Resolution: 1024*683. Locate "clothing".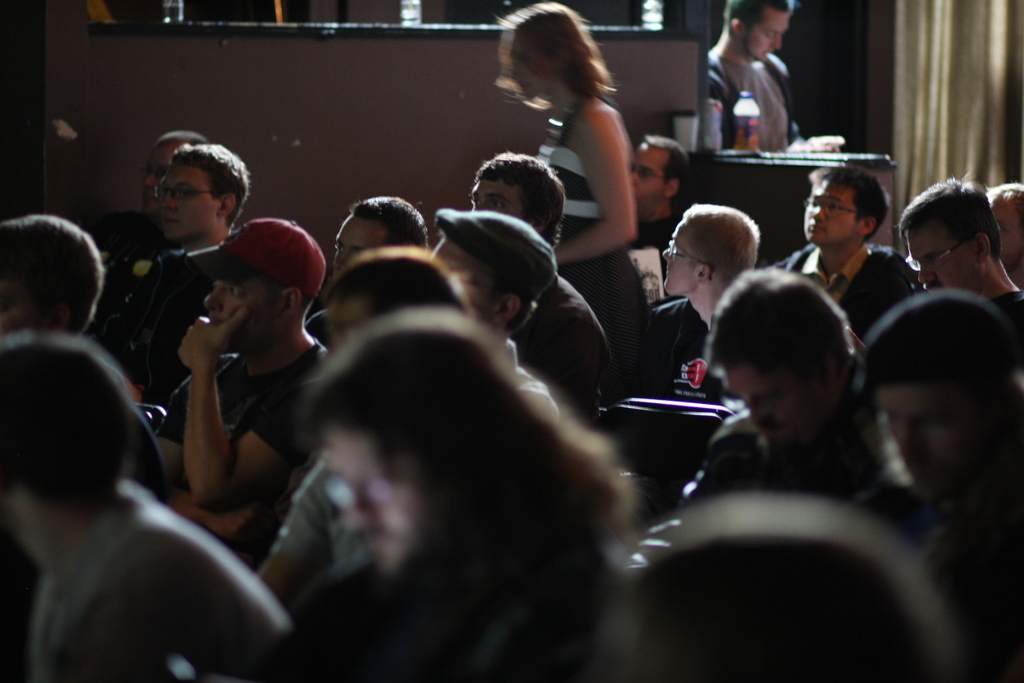
box(639, 295, 717, 388).
